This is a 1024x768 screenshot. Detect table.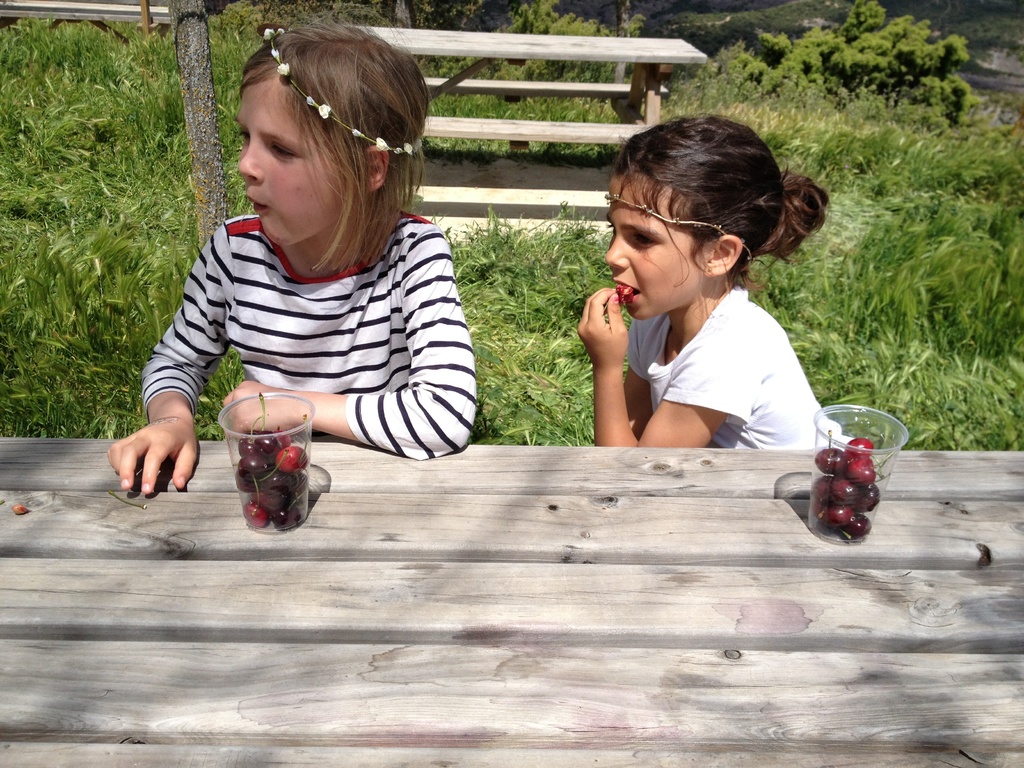
pyautogui.locateOnScreen(0, 443, 1023, 767).
